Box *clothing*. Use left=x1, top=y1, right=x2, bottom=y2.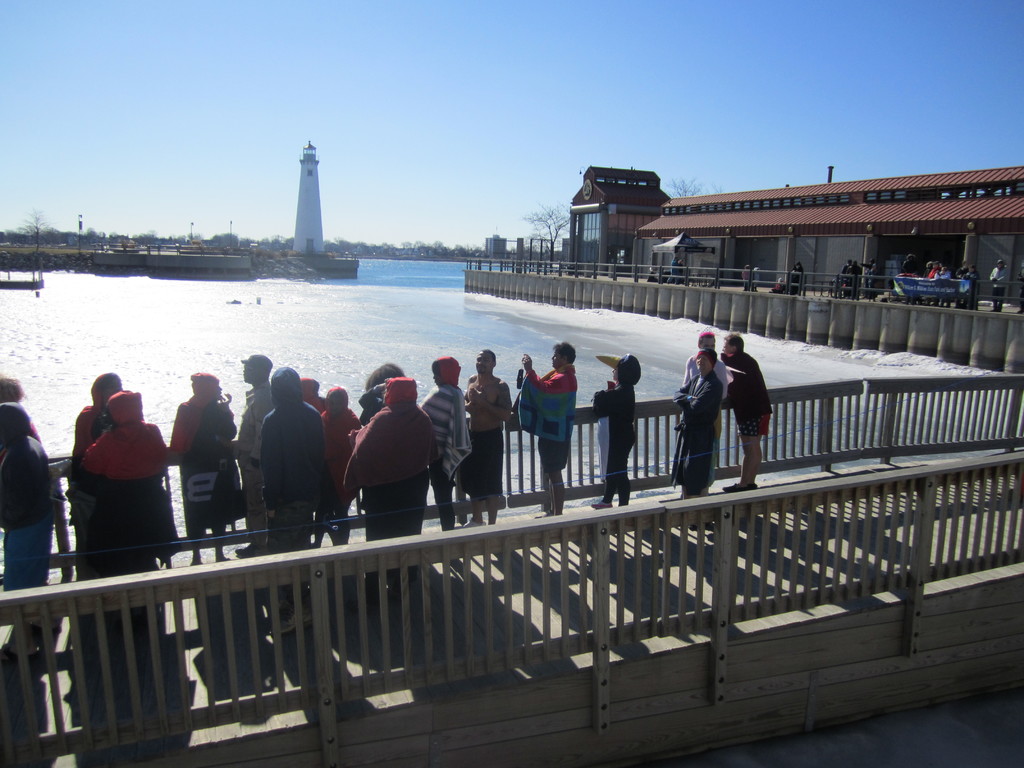
left=837, top=264, right=849, bottom=279.
